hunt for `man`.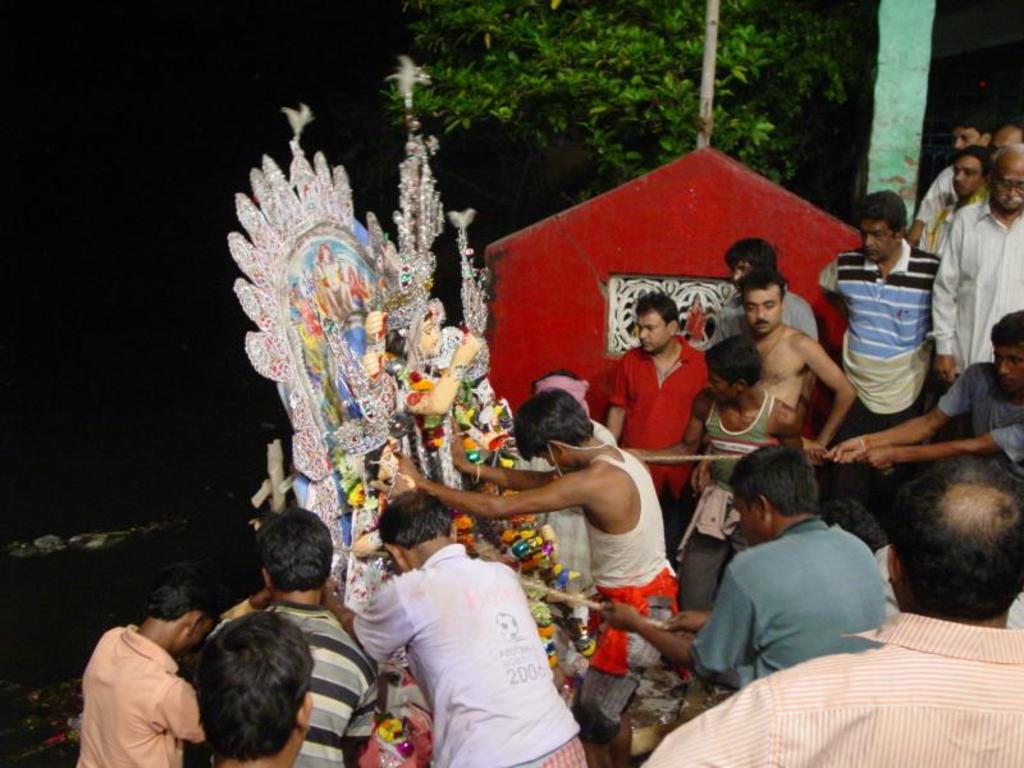
Hunted down at (499,367,648,614).
